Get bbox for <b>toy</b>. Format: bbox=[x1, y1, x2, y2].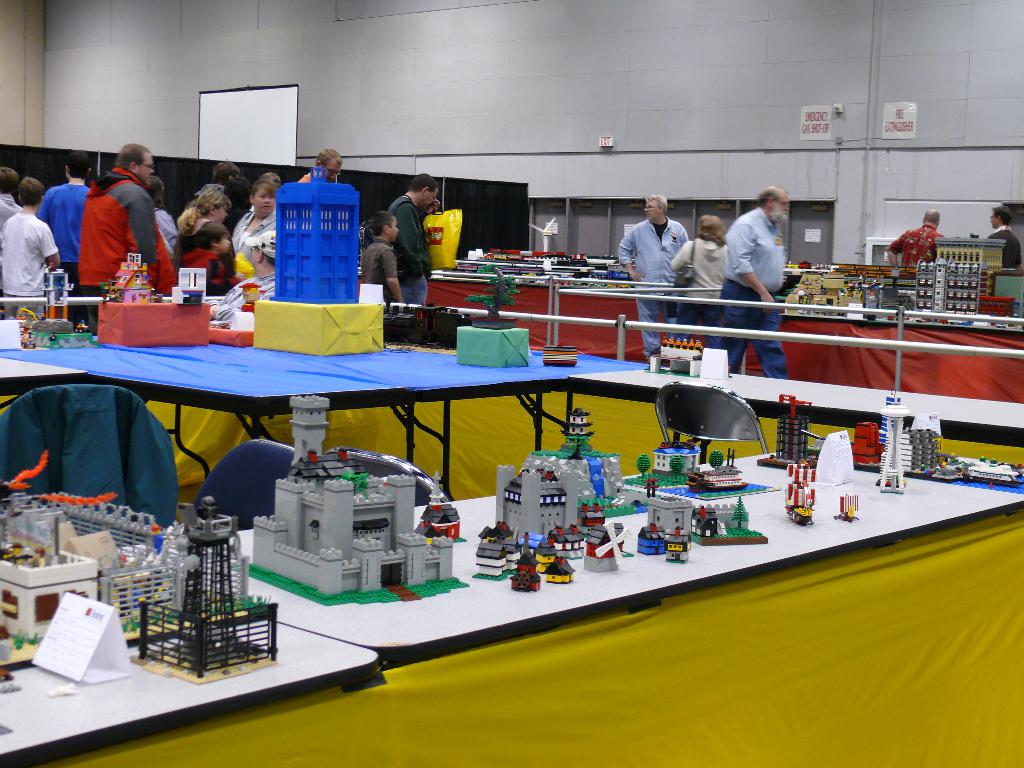
bbox=[834, 493, 858, 522].
